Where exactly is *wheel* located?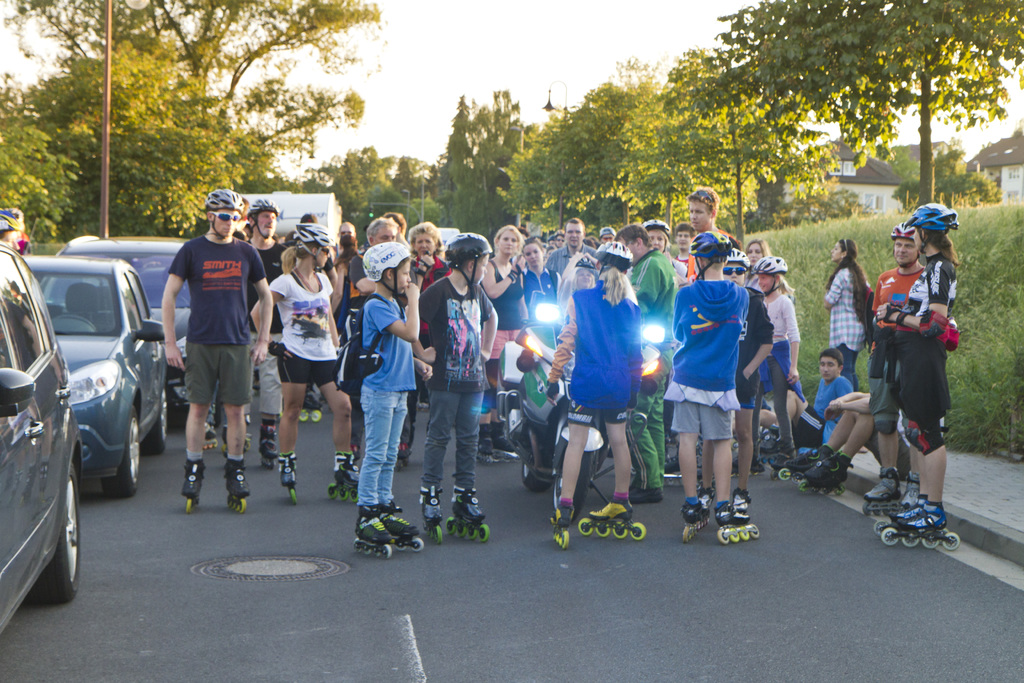
Its bounding box is Rect(353, 539, 360, 550).
